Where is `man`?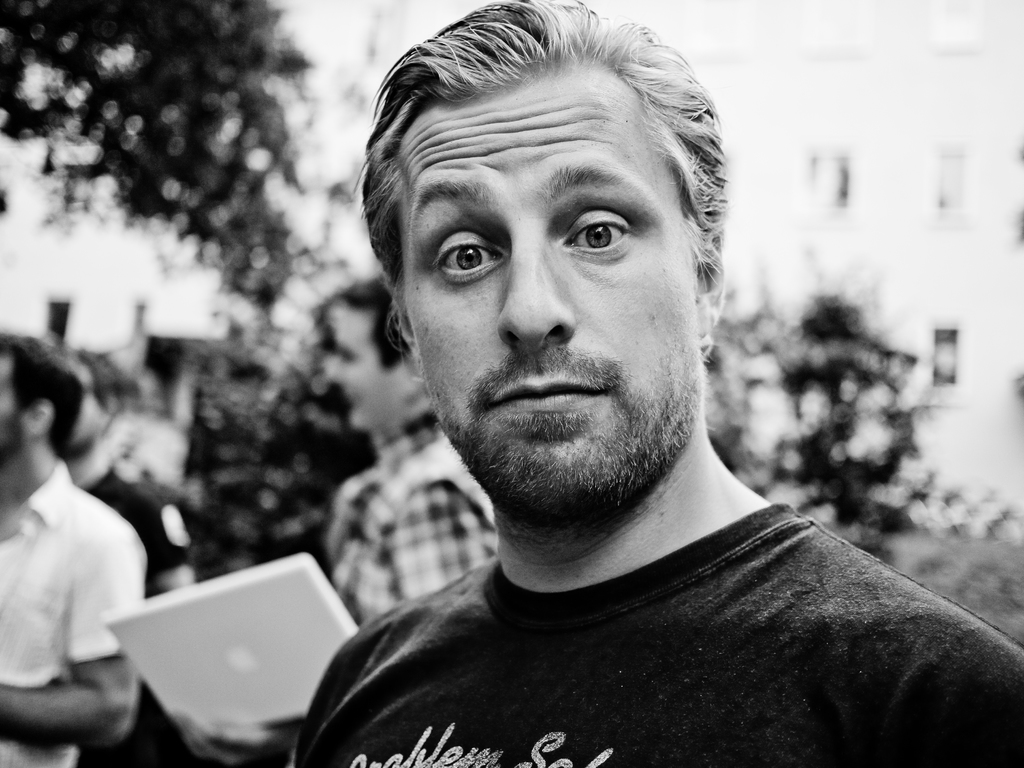
(178, 269, 499, 767).
